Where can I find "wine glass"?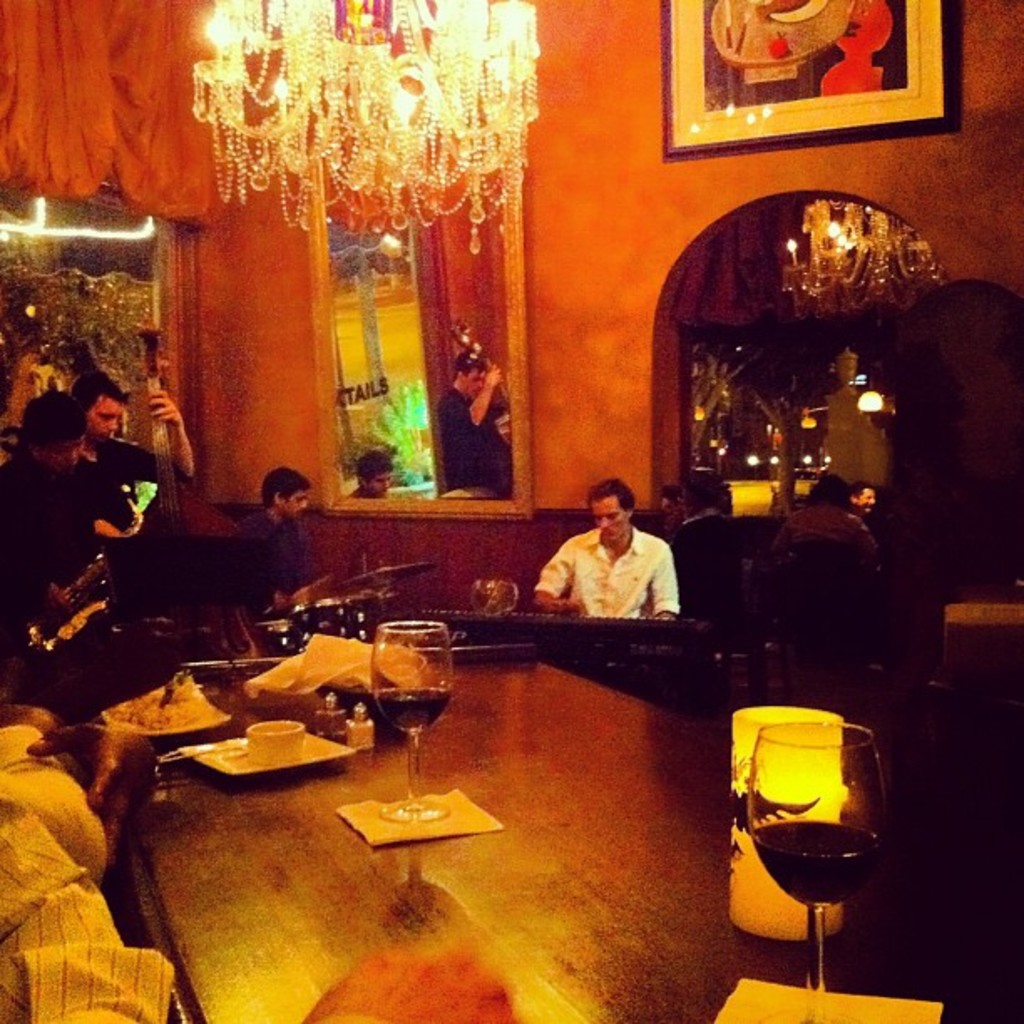
You can find it at [left=370, top=617, right=453, bottom=823].
